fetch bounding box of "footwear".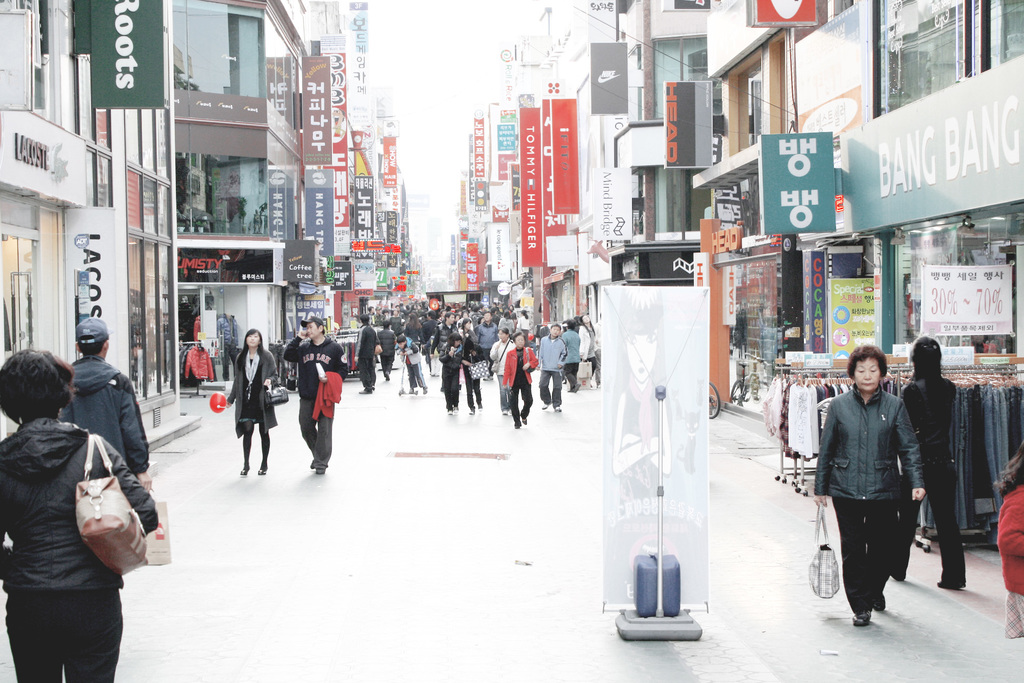
Bbox: (454,409,458,415).
